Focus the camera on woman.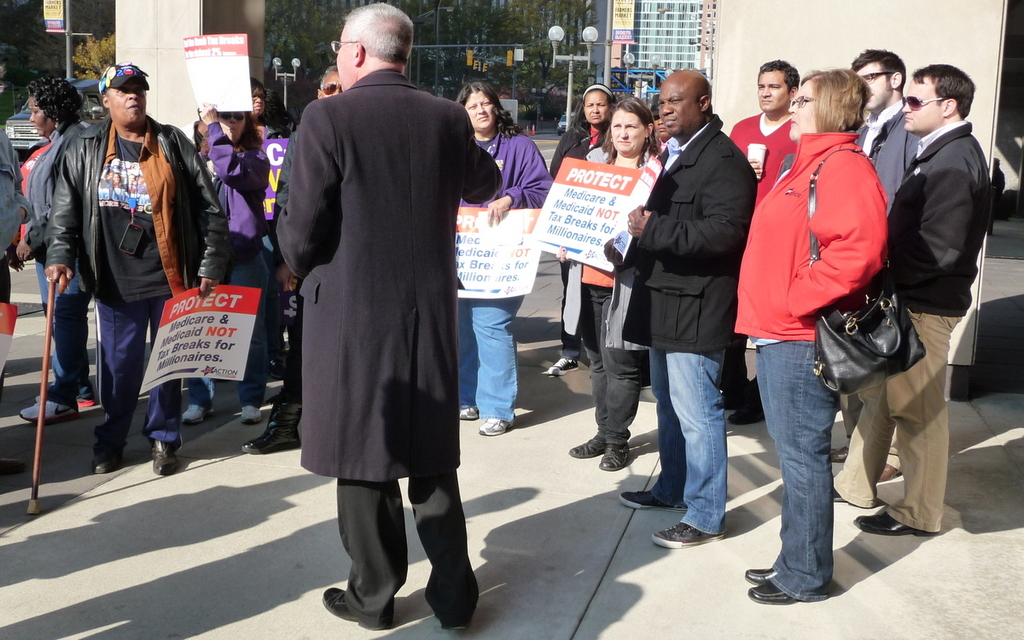
Focus region: x1=180 y1=102 x2=267 y2=426.
